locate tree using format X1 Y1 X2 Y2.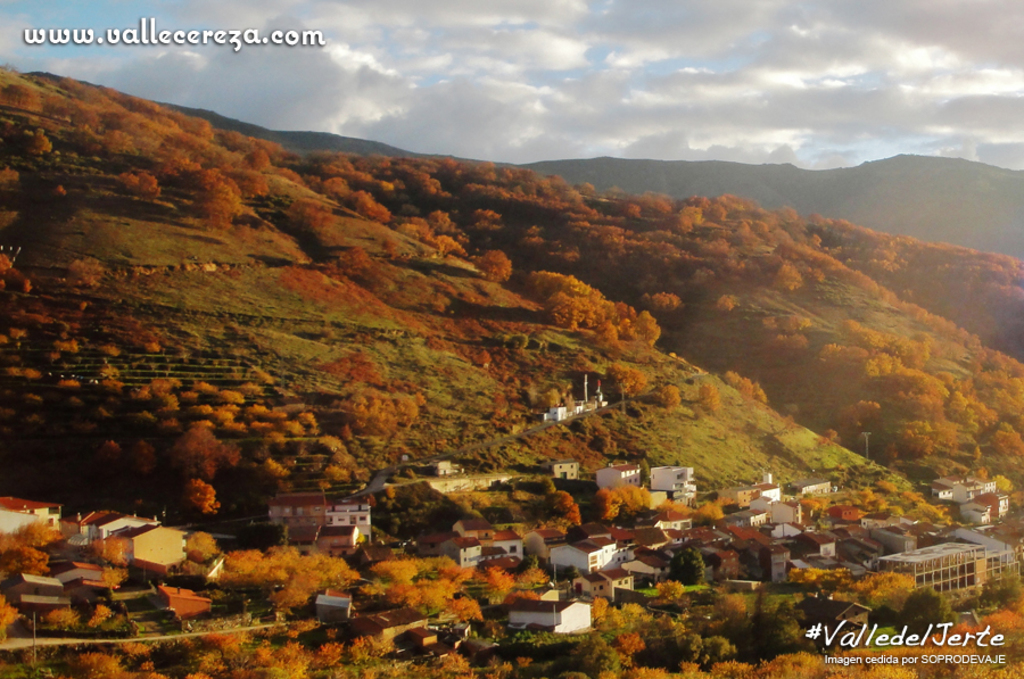
282 193 333 231.
